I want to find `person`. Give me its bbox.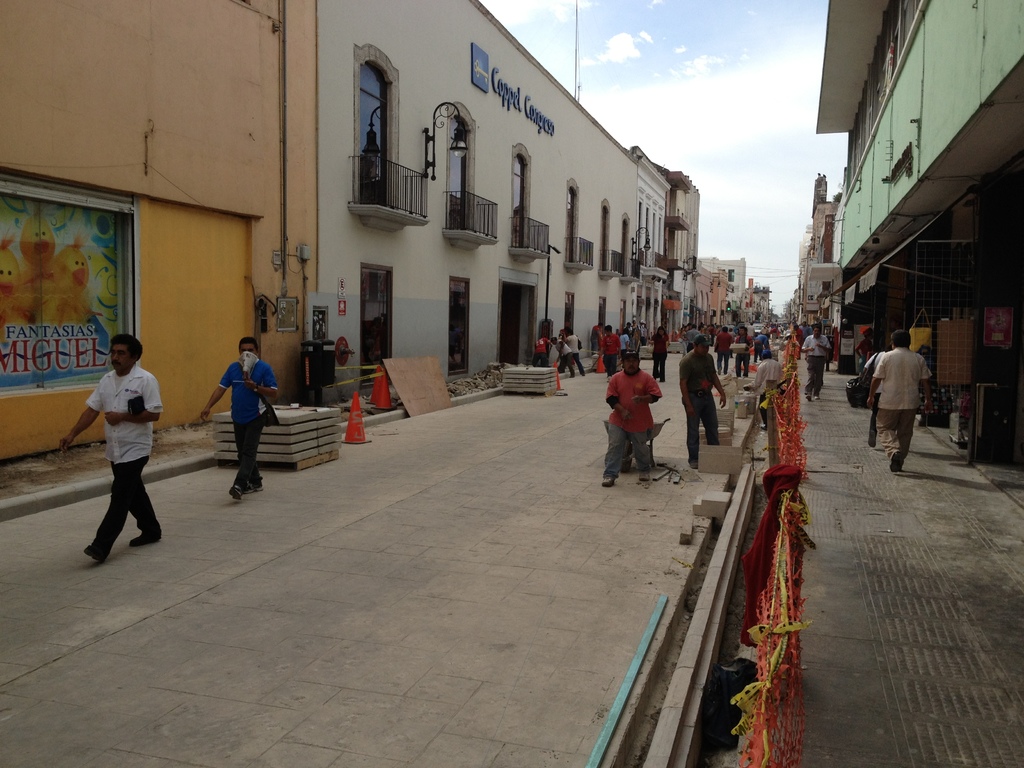
<bbox>196, 336, 280, 503</bbox>.
